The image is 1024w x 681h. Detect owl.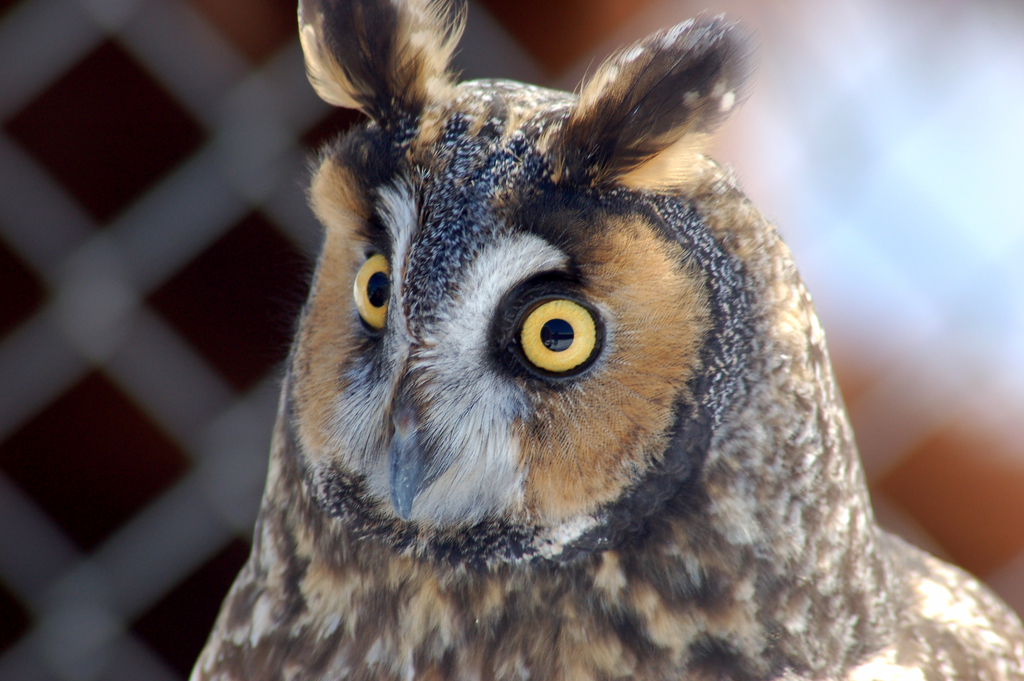
Detection: rect(192, 0, 1023, 680).
